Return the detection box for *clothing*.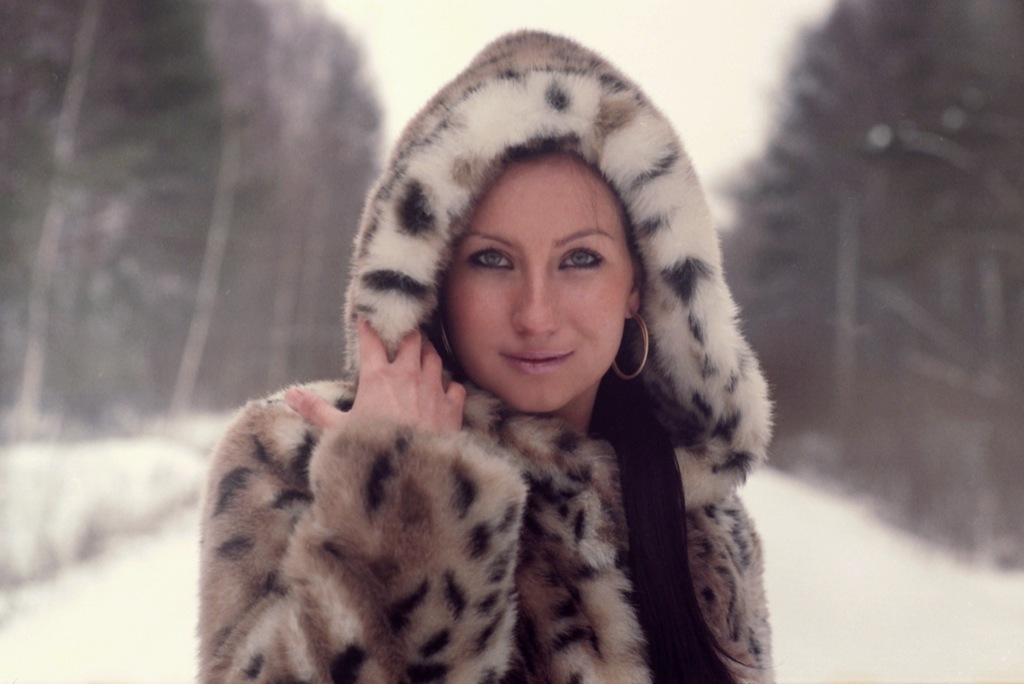
[left=177, top=23, right=813, bottom=683].
